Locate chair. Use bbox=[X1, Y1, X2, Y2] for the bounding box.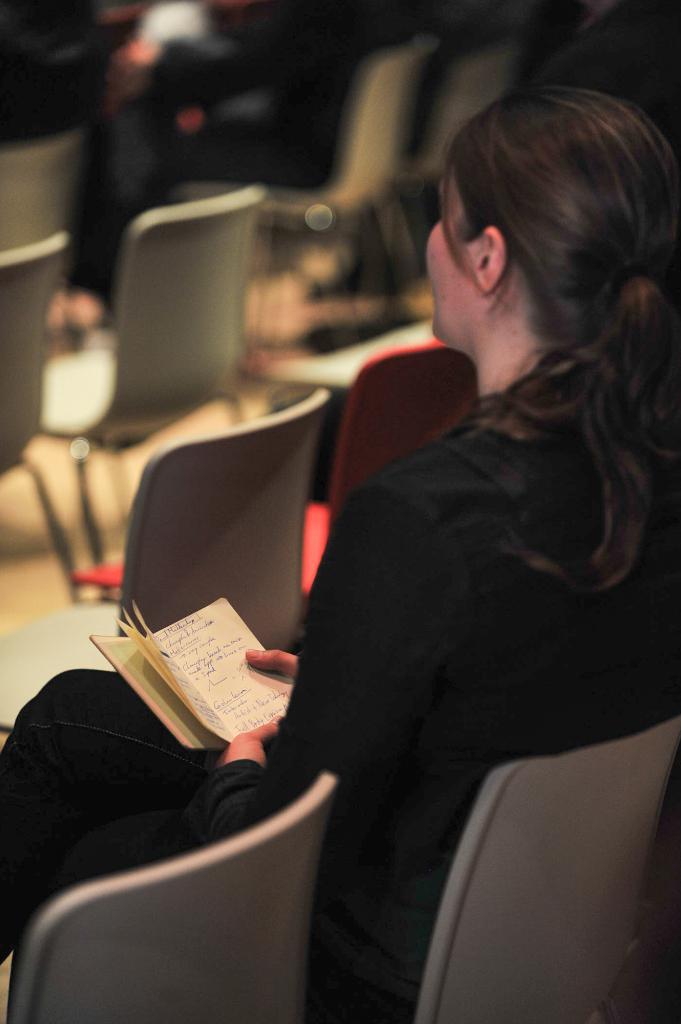
bbox=[0, 127, 77, 259].
